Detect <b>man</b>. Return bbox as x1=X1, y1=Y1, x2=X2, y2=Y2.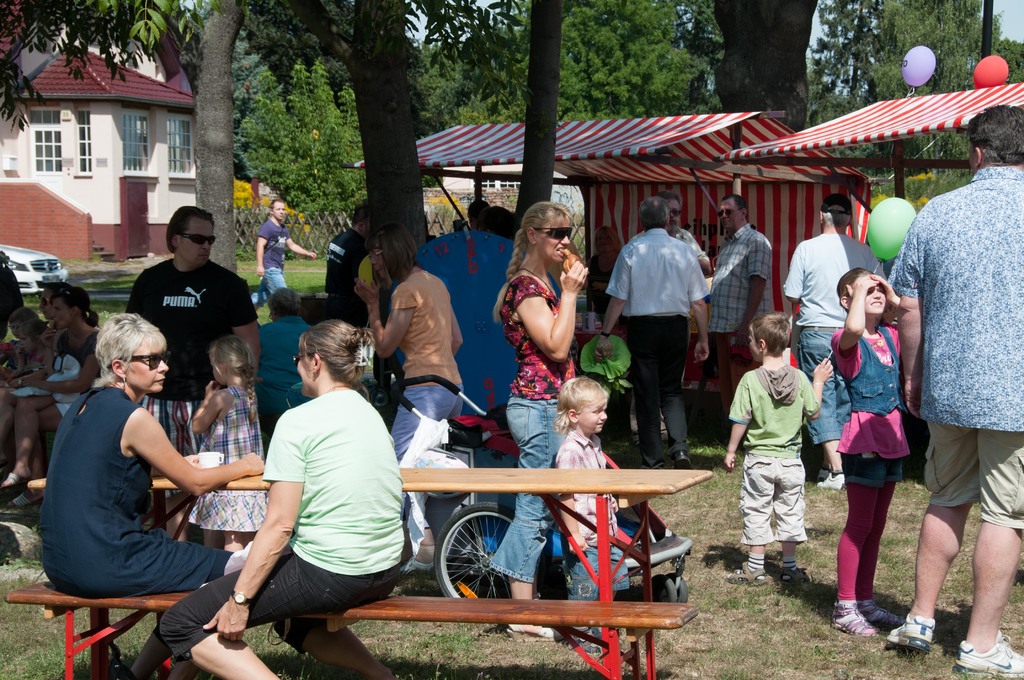
x1=127, y1=199, x2=265, y2=451.
